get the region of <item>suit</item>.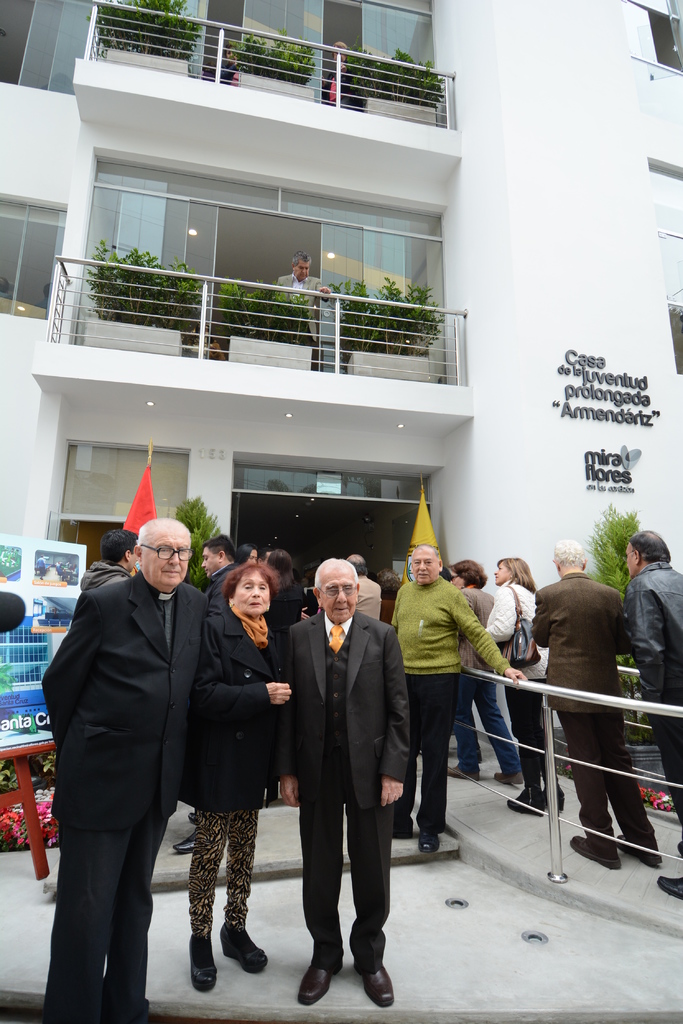
(left=281, top=606, right=414, bottom=970).
